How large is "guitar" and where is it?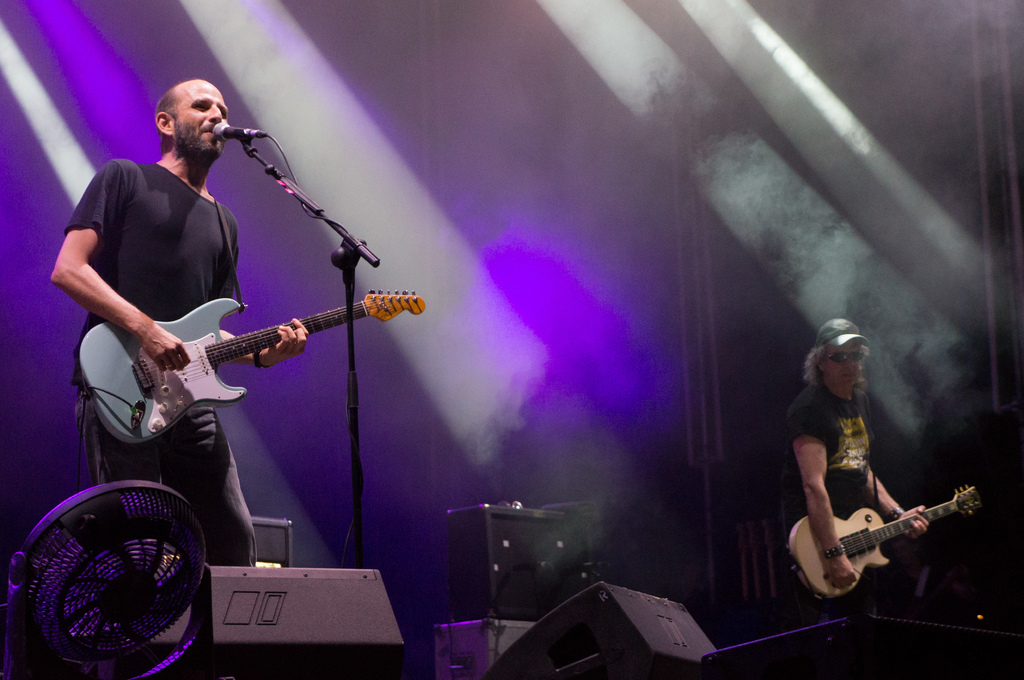
Bounding box: Rect(77, 286, 428, 443).
